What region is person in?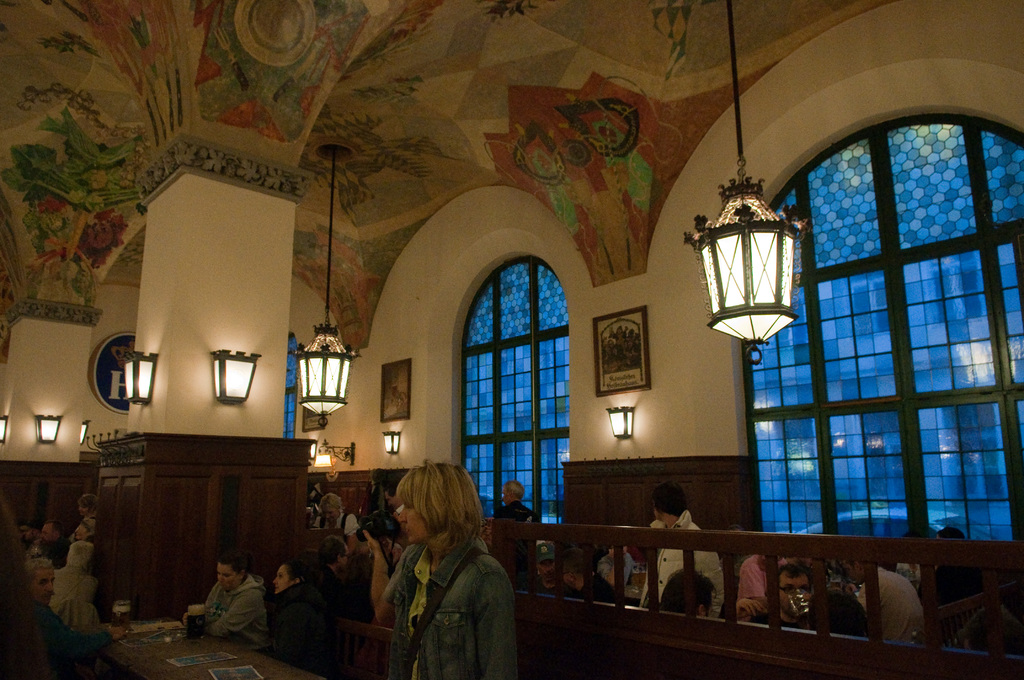
region(493, 476, 540, 519).
